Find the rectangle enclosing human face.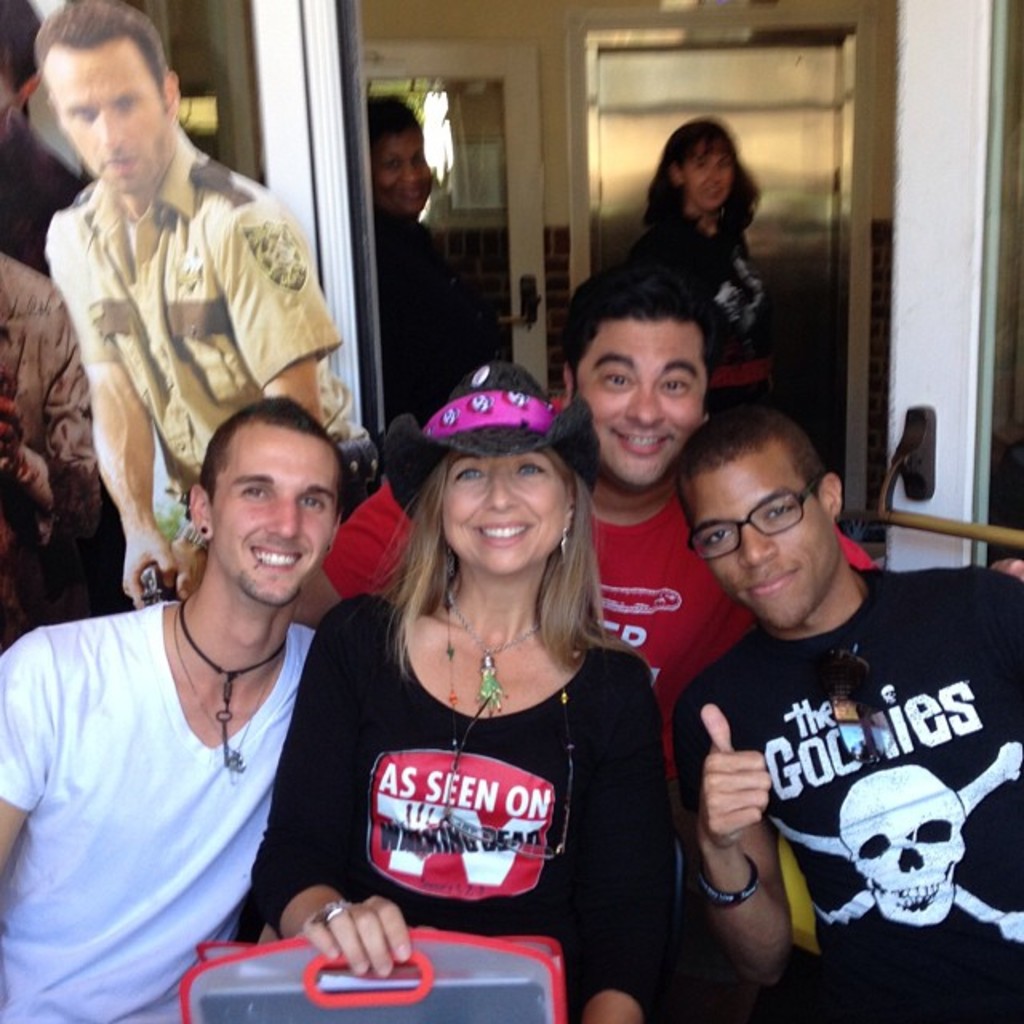
Rect(698, 456, 837, 629).
